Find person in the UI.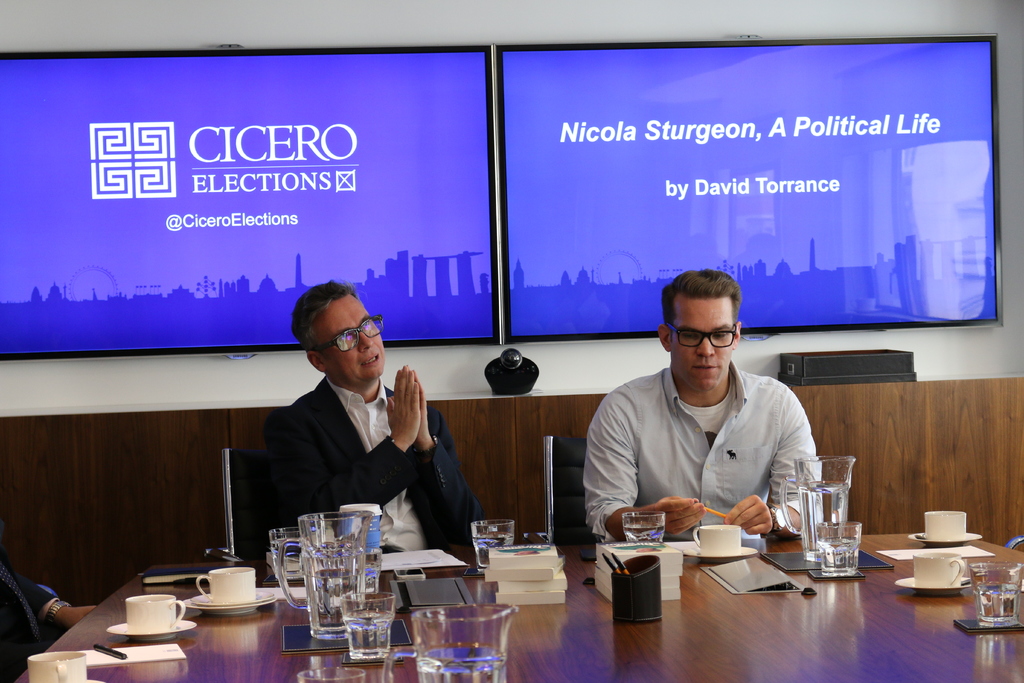
UI element at (258, 281, 482, 547).
